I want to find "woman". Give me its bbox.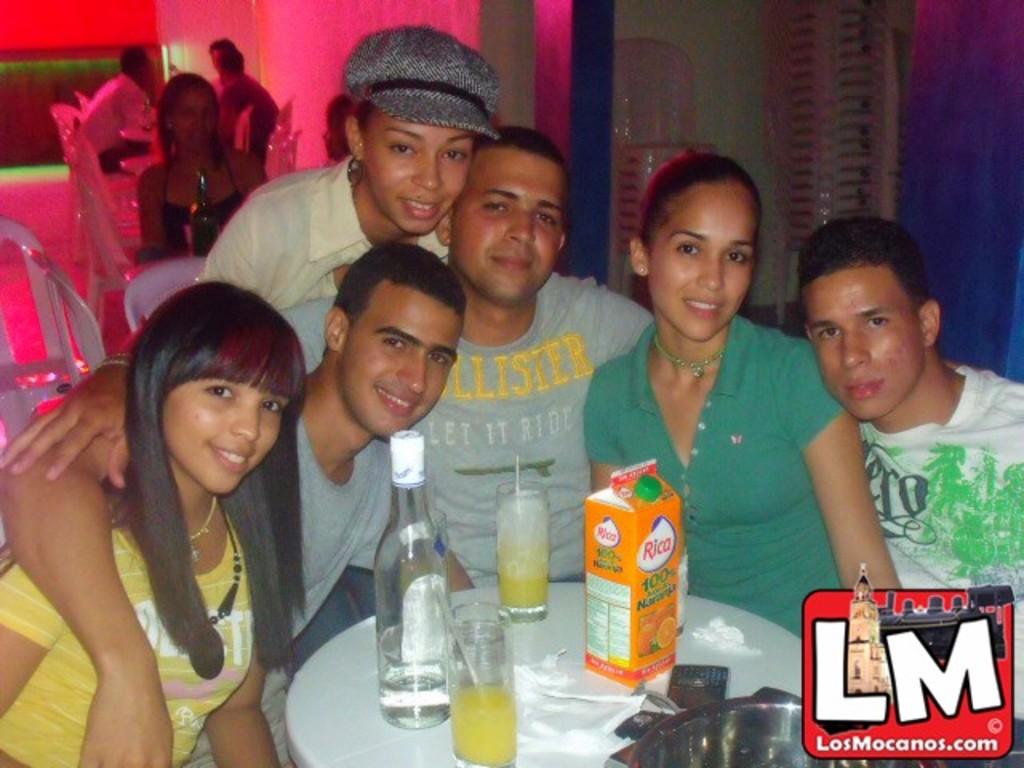
(x1=582, y1=174, x2=866, y2=683).
